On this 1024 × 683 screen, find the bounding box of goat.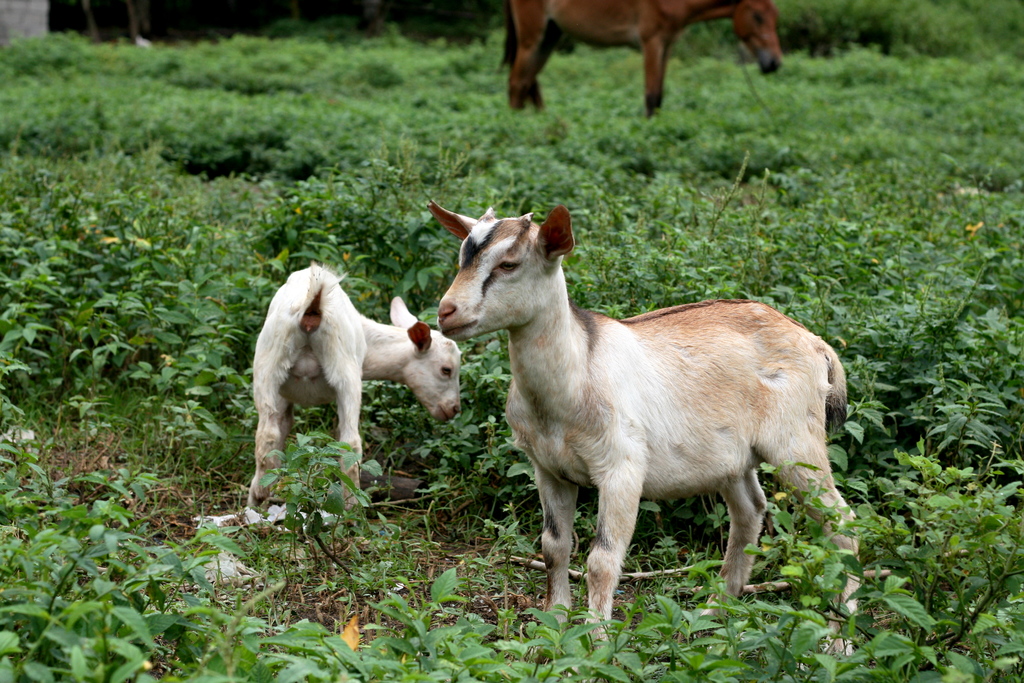
Bounding box: BBox(246, 261, 465, 529).
